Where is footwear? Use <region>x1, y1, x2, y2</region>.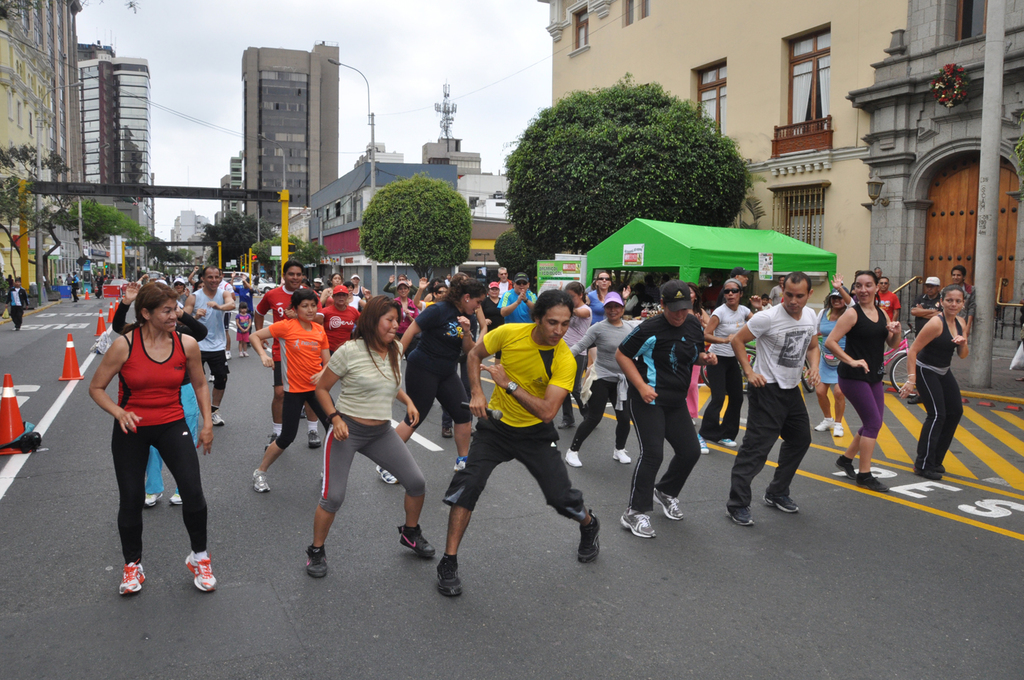
<region>377, 467, 398, 484</region>.
